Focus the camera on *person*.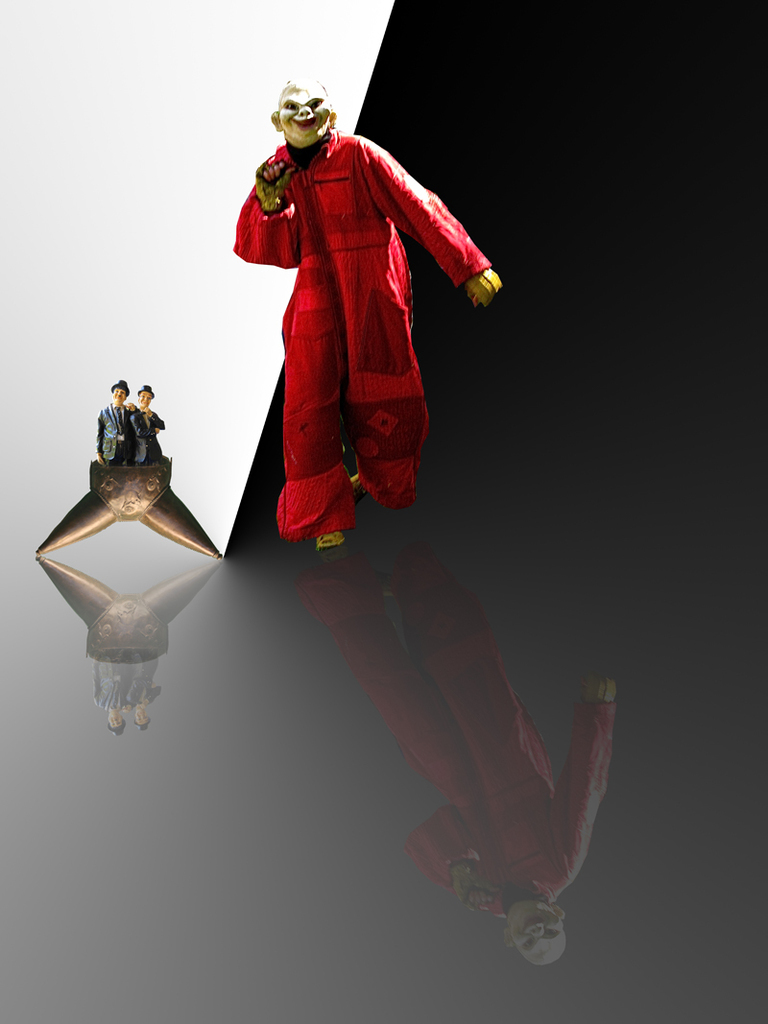
Focus region: detection(230, 82, 477, 524).
